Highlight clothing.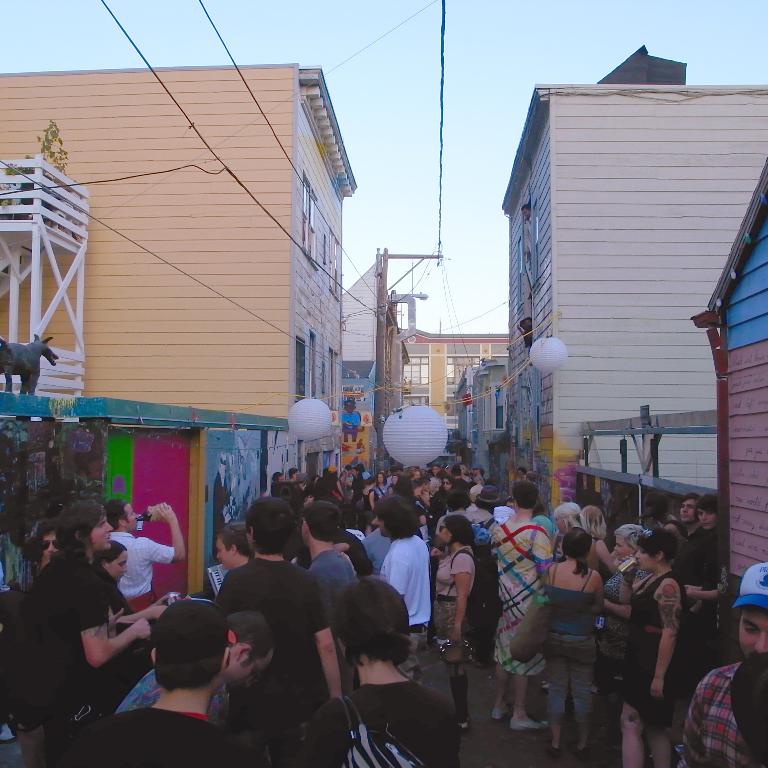
Highlighted region: l=310, t=671, r=462, b=767.
